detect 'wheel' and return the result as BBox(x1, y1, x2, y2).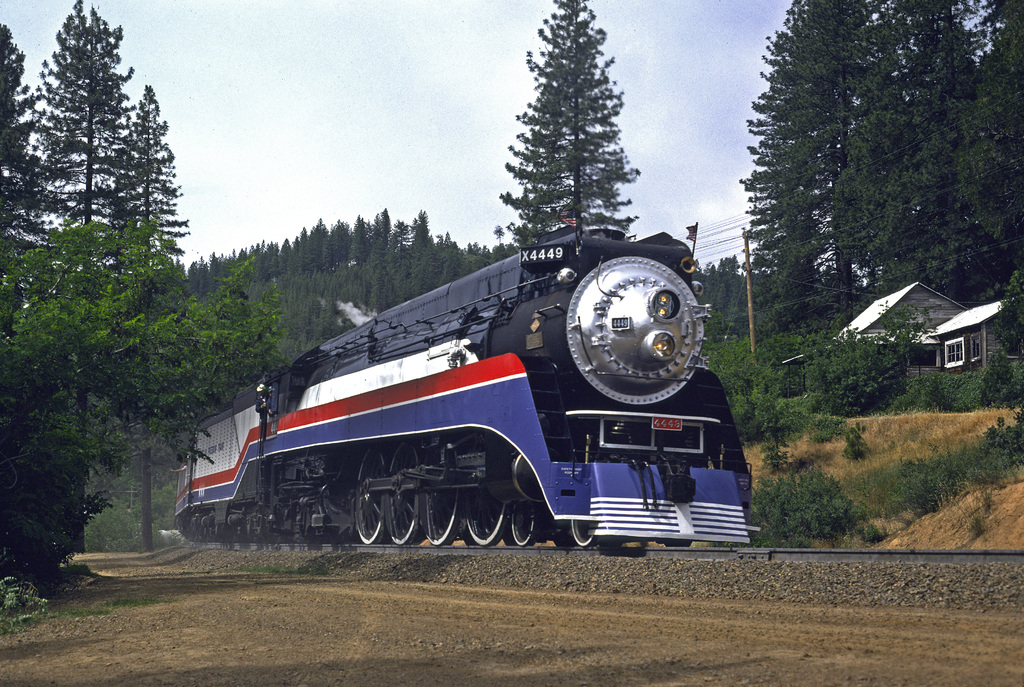
BBox(355, 442, 385, 548).
